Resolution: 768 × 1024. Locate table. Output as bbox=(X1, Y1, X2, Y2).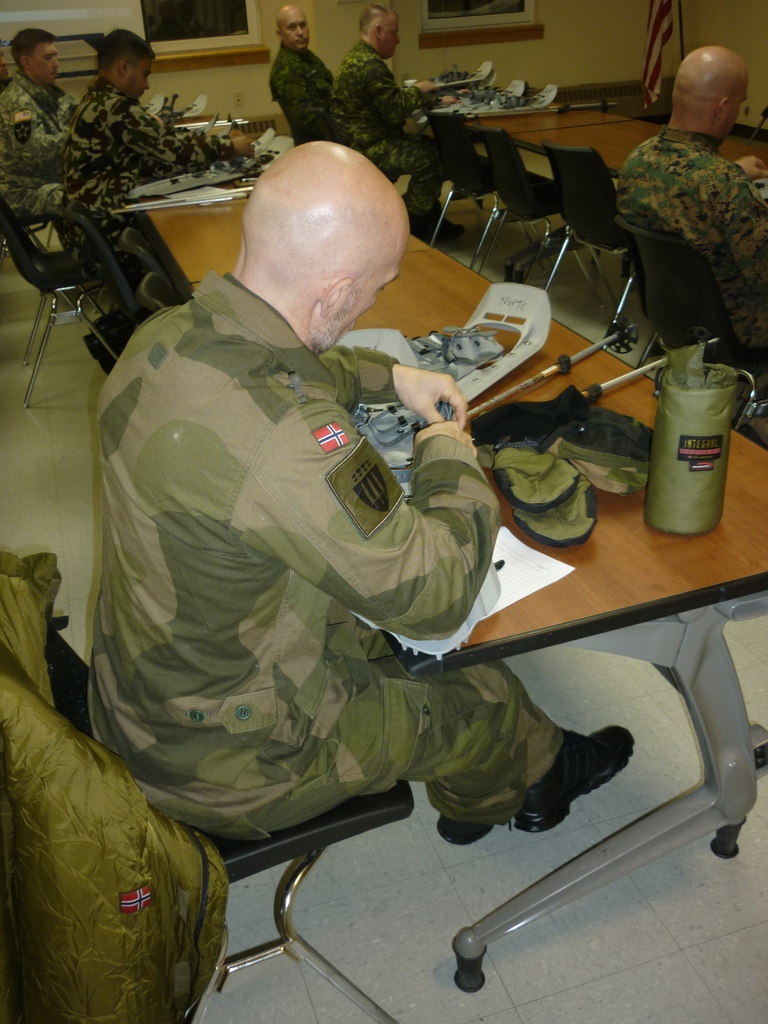
bbox=(144, 212, 767, 996).
